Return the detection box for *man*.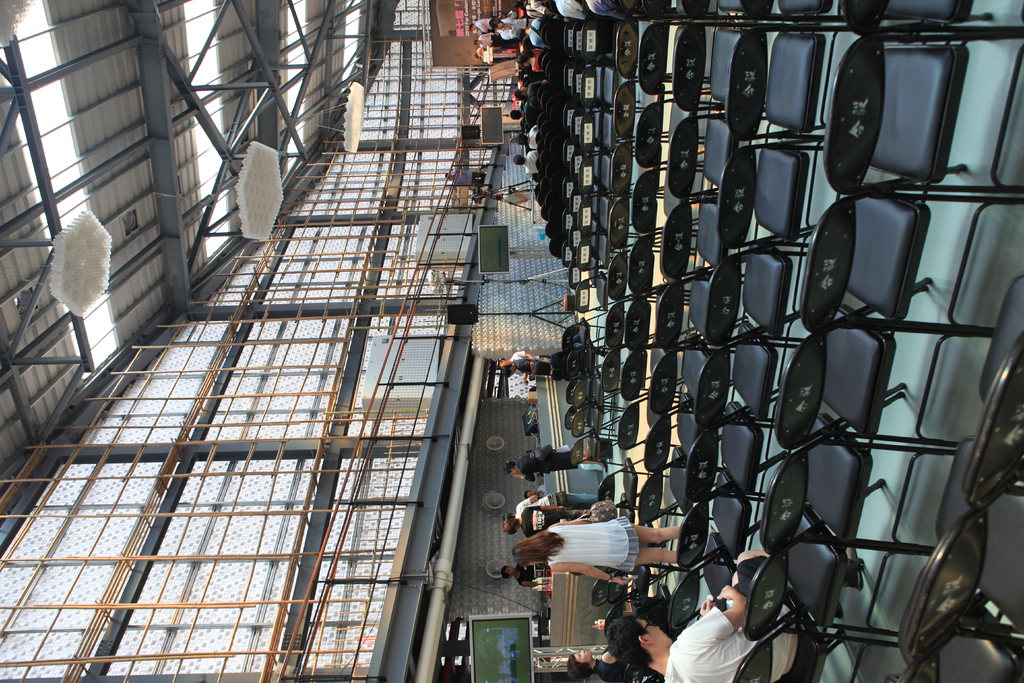
[556,1,582,19].
